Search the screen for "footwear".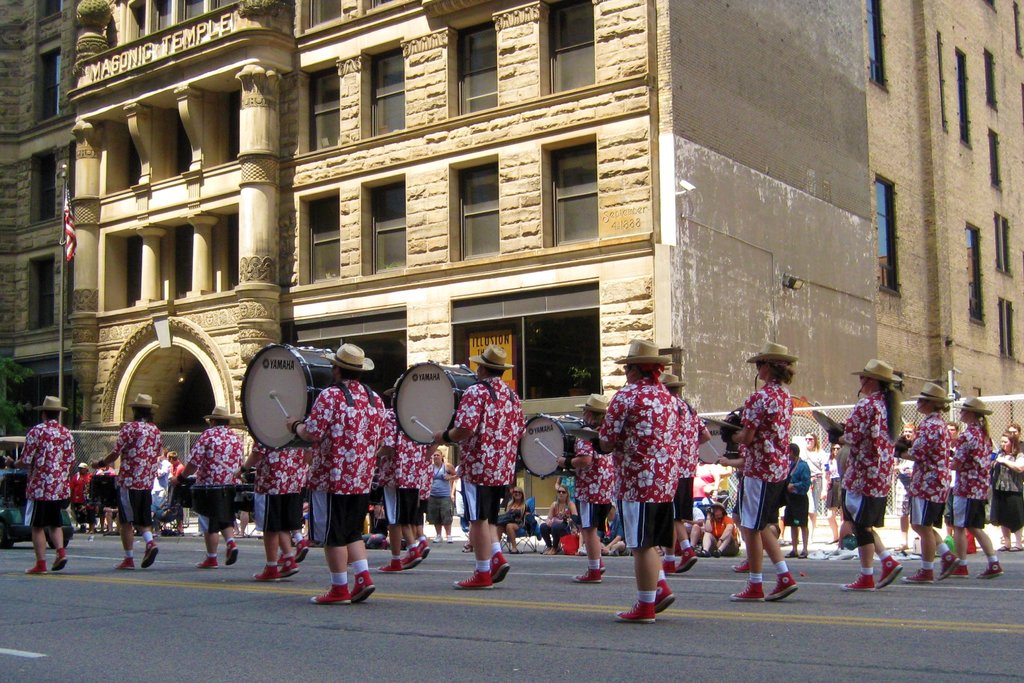
Found at left=489, top=554, right=509, bottom=588.
